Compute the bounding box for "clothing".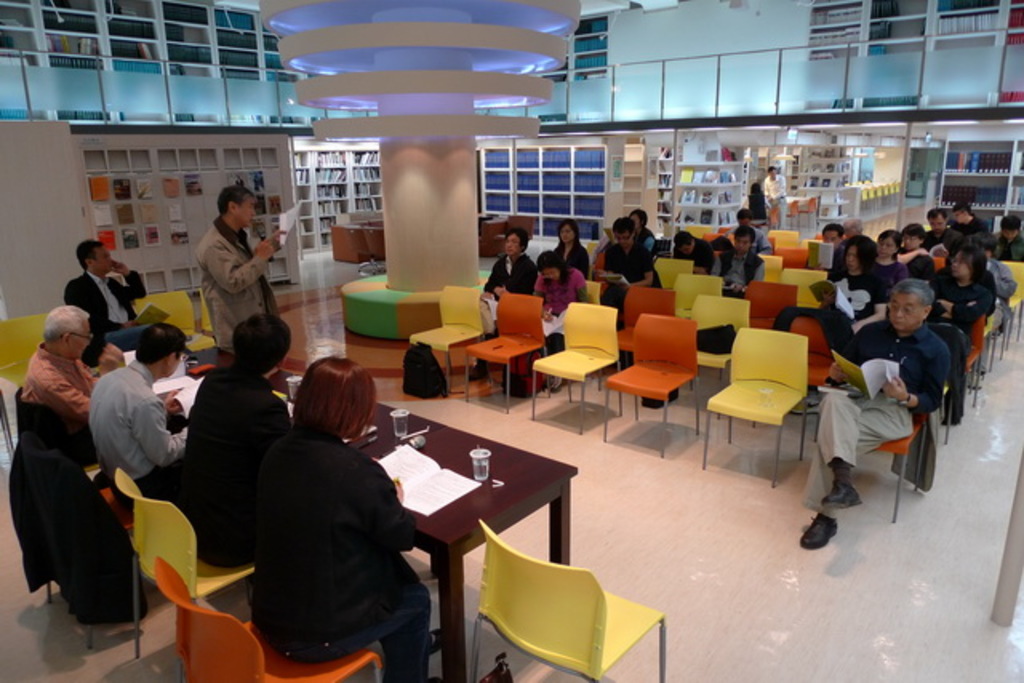
crop(195, 203, 277, 360).
